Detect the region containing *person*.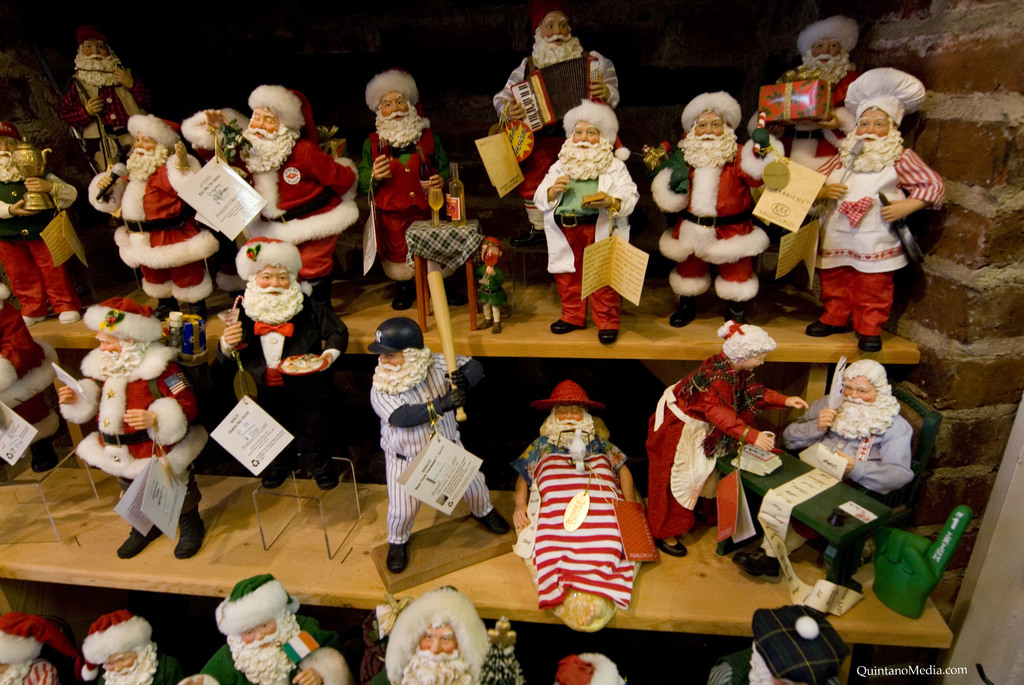
77:610:161:684.
